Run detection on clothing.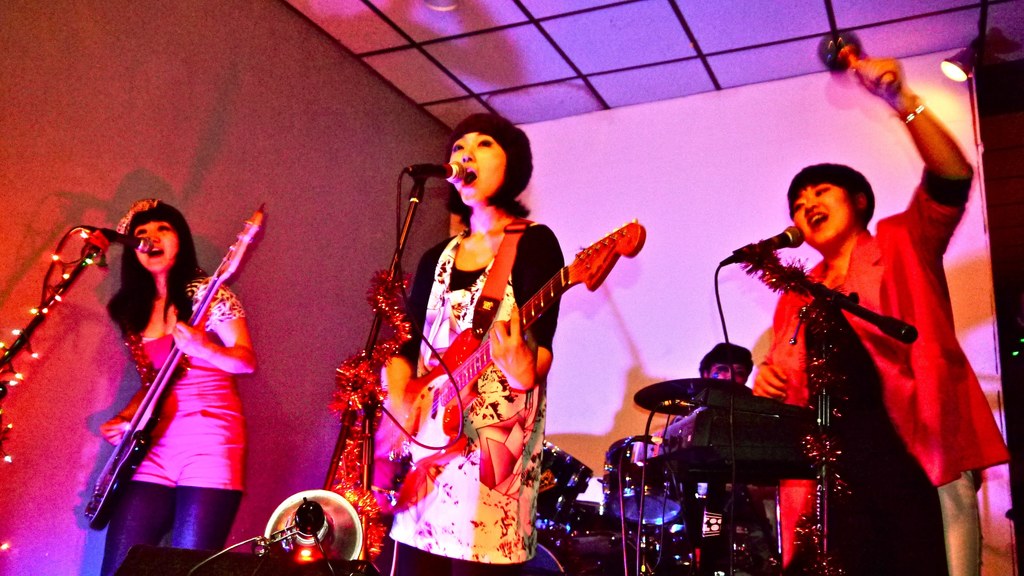
Result: 383:216:568:575.
